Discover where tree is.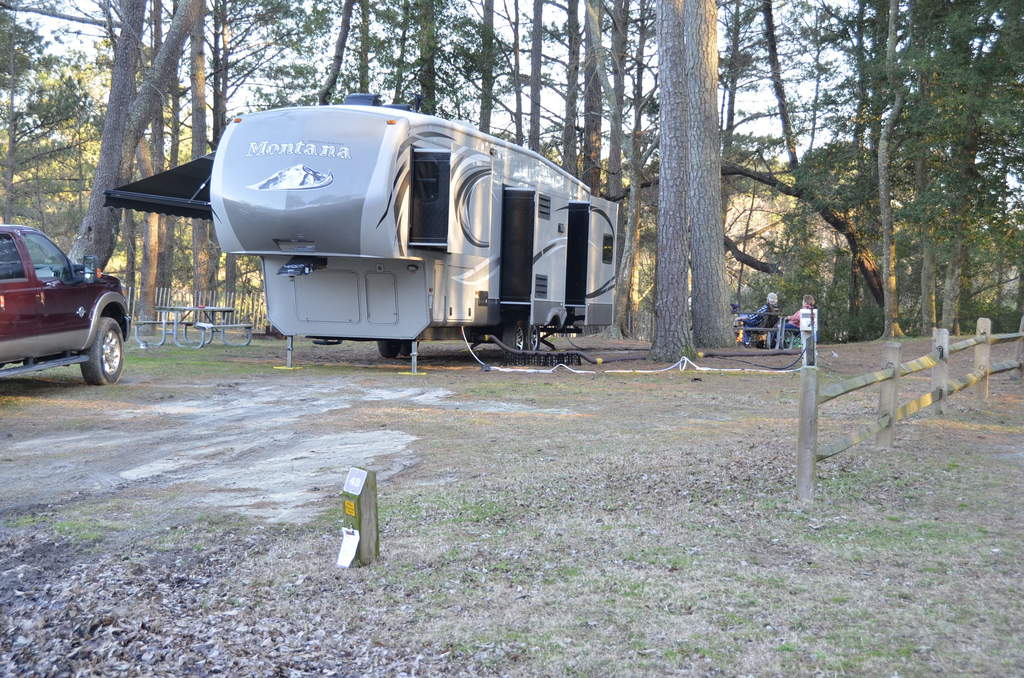
Discovered at 890,0,953,322.
